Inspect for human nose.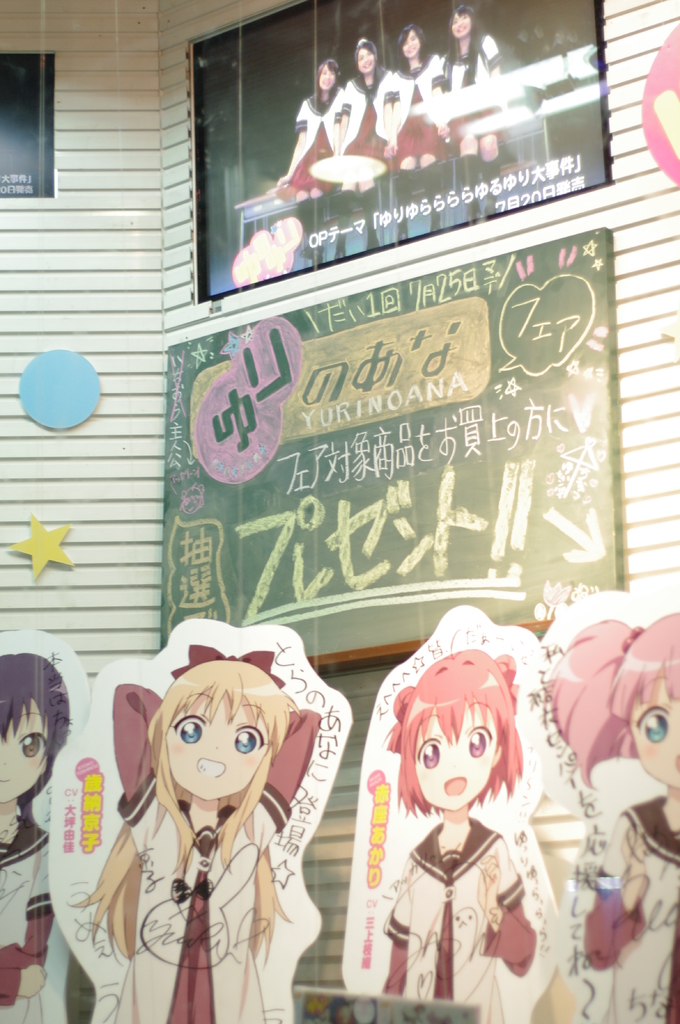
Inspection: l=407, t=38, r=414, b=47.
